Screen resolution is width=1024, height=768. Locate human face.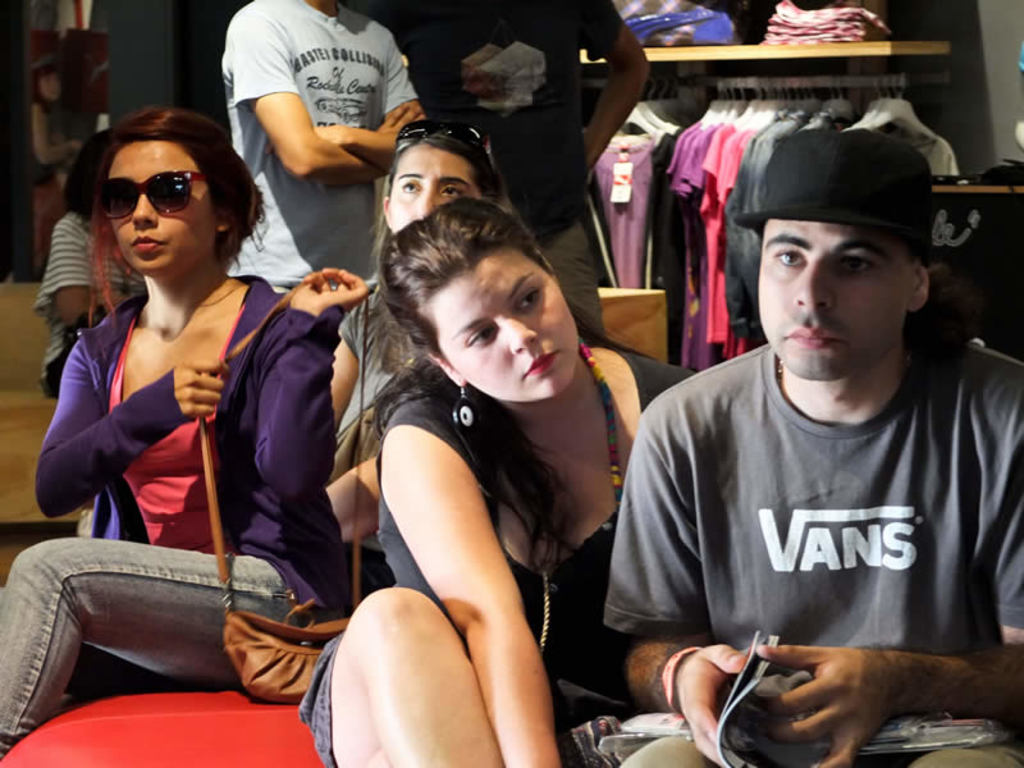
l=385, t=143, r=480, b=232.
